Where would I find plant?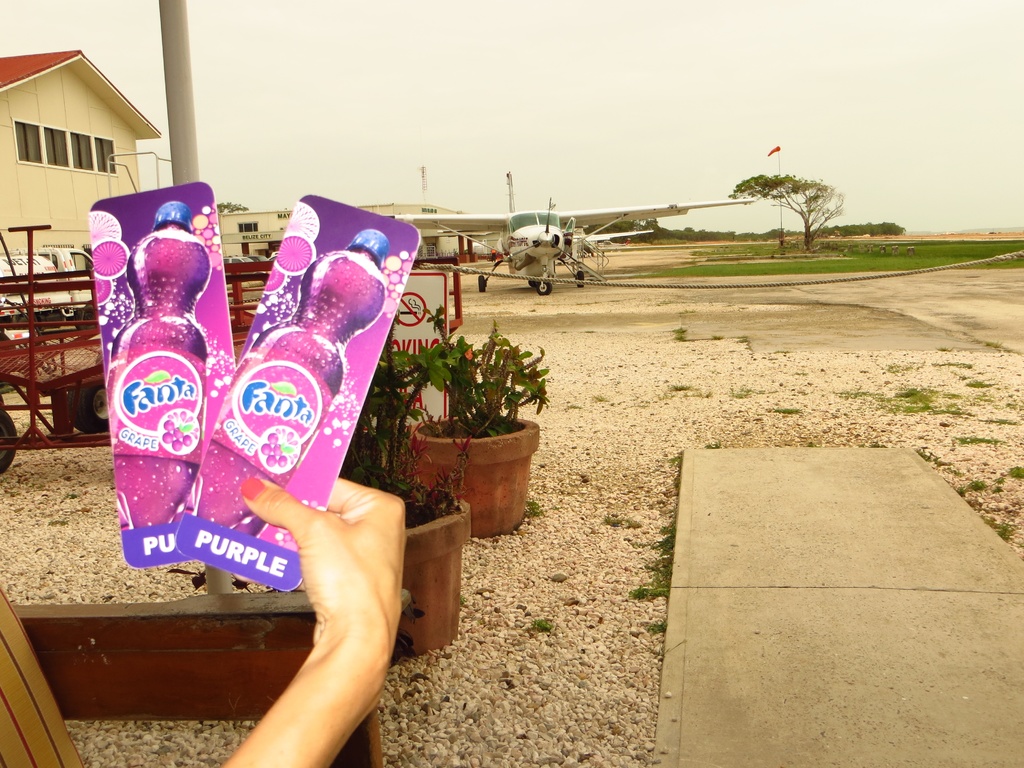
At {"left": 605, "top": 512, "right": 625, "bottom": 527}.
